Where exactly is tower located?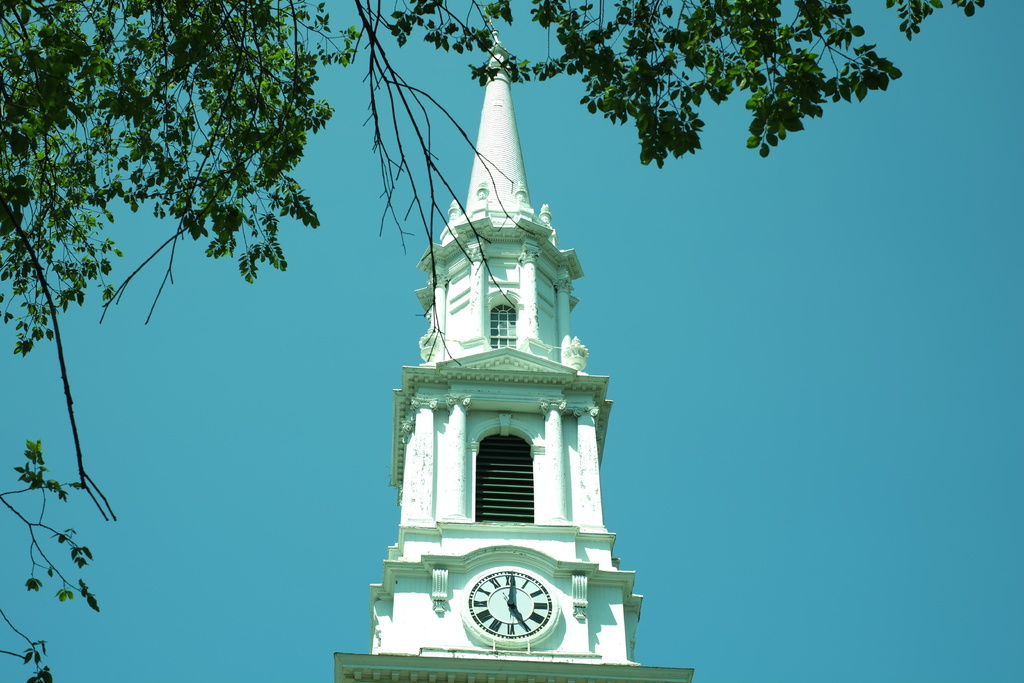
Its bounding box is pyautogui.locateOnScreen(369, 77, 628, 619).
